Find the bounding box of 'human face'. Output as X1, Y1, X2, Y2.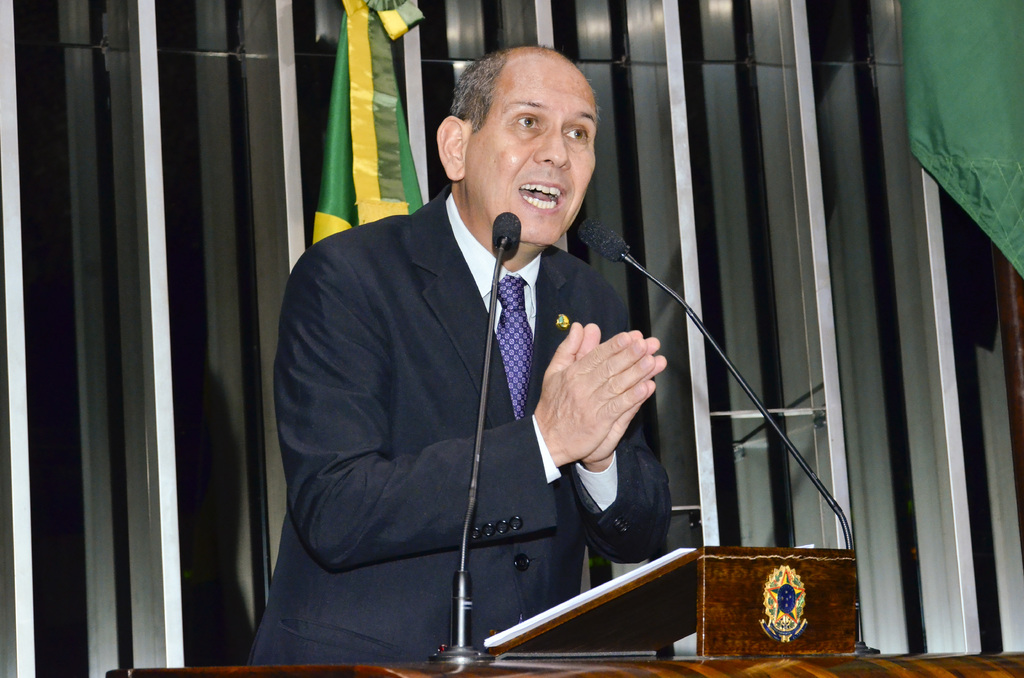
473, 49, 598, 247.
